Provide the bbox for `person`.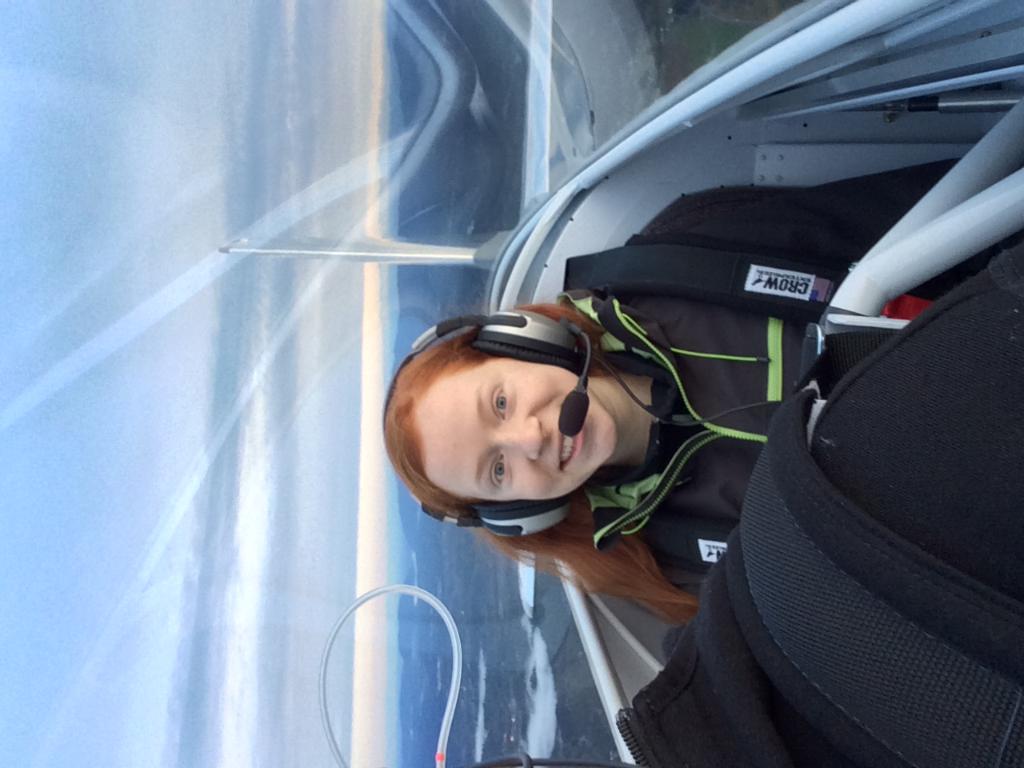
rect(367, 262, 726, 635).
